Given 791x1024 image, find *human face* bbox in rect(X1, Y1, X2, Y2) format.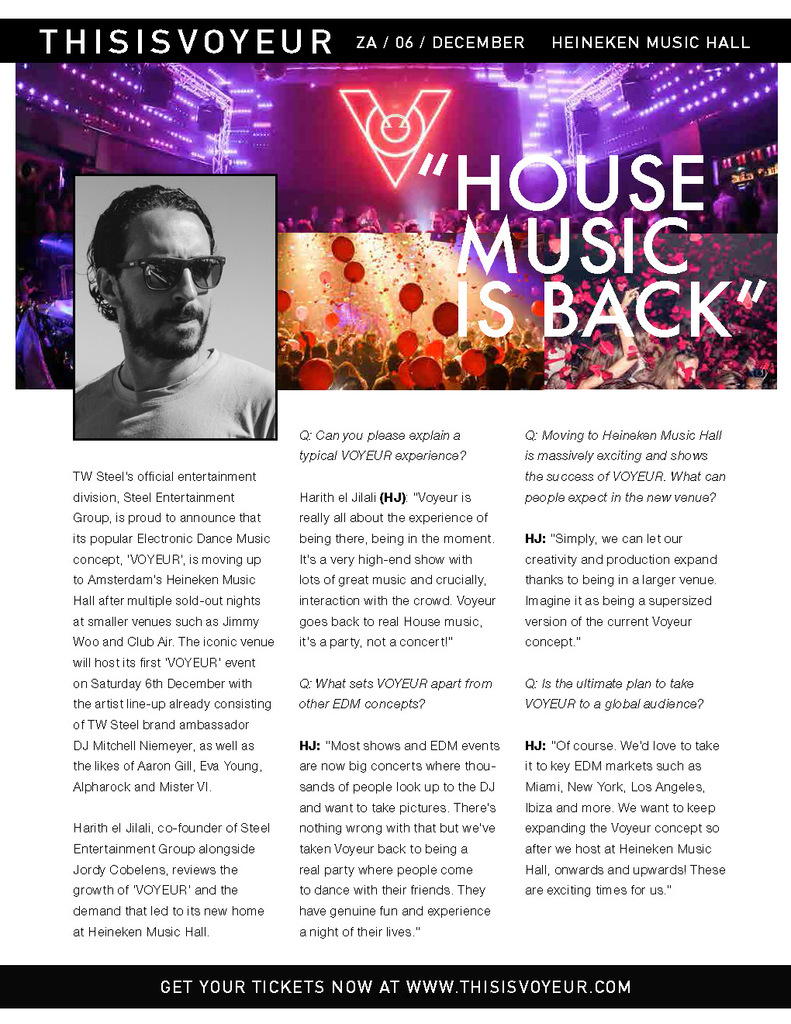
rect(107, 199, 215, 353).
